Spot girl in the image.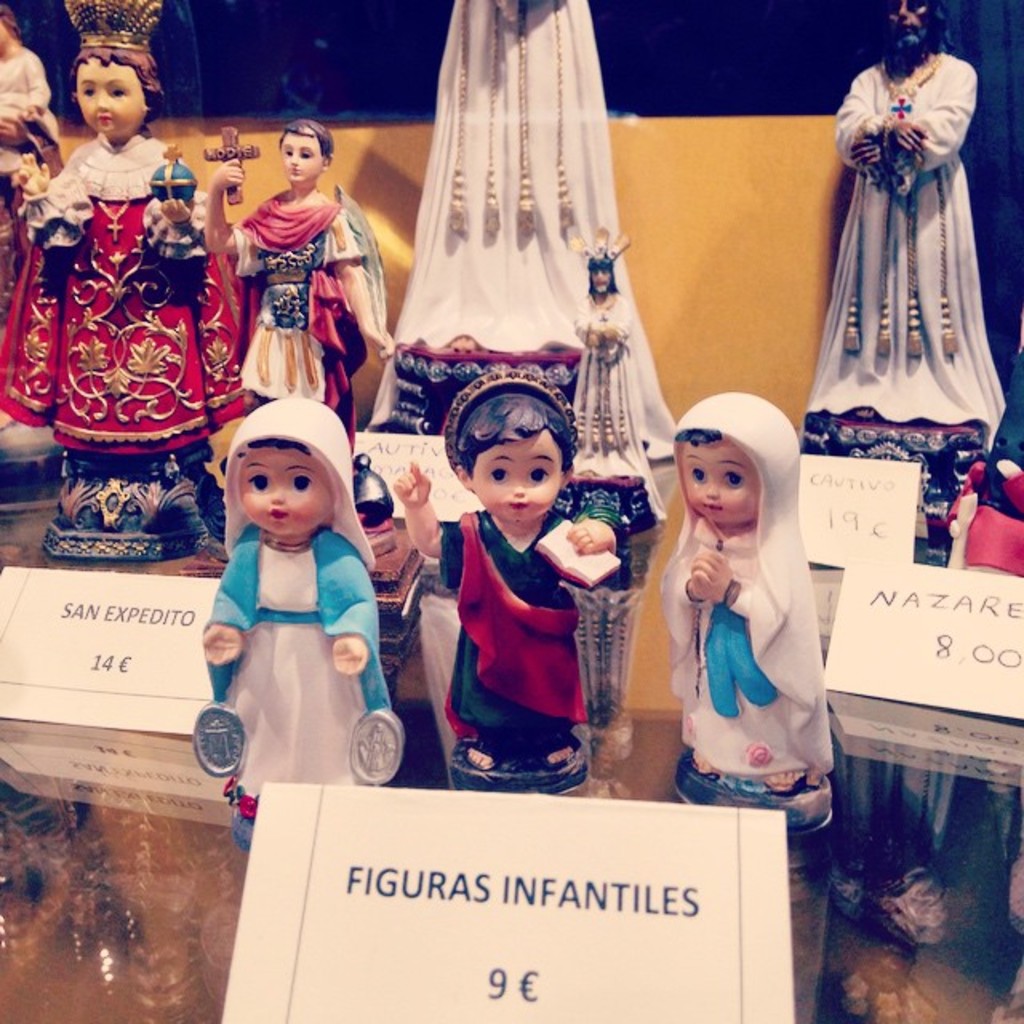
girl found at region(198, 395, 387, 835).
